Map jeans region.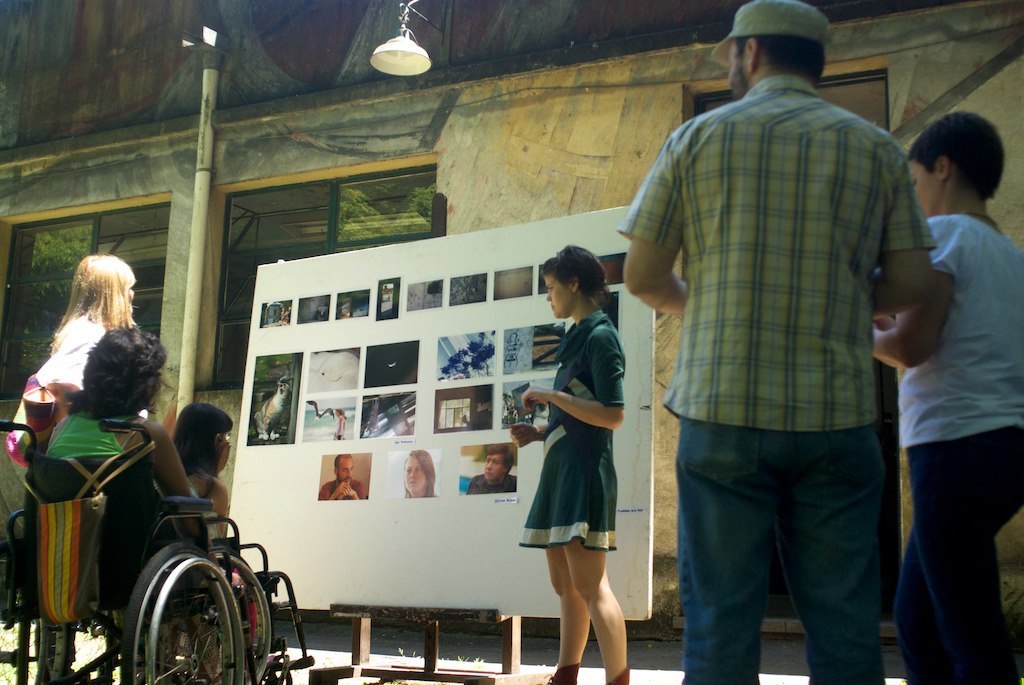
Mapped to 675,417,880,684.
